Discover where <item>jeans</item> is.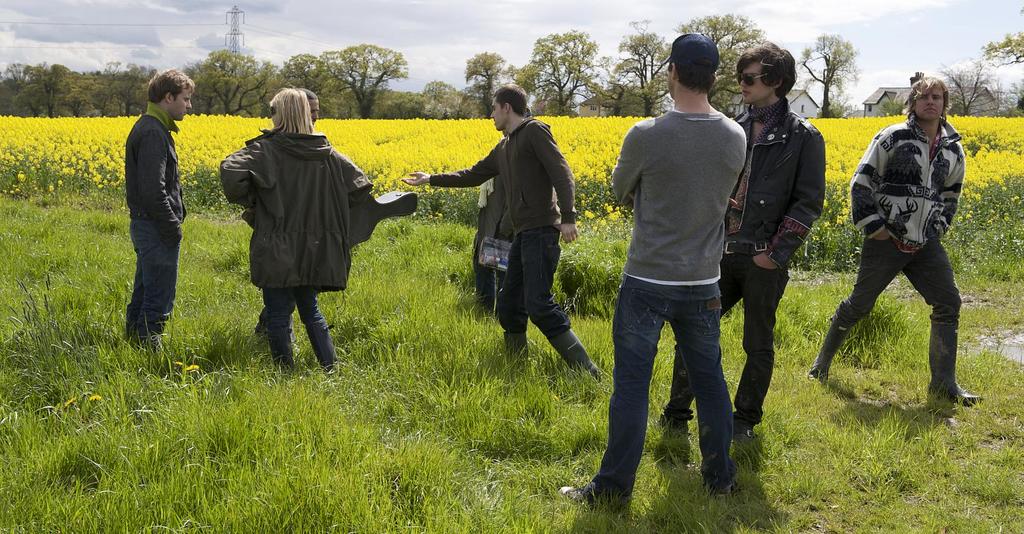
Discovered at <bbox>665, 238, 790, 419</bbox>.
